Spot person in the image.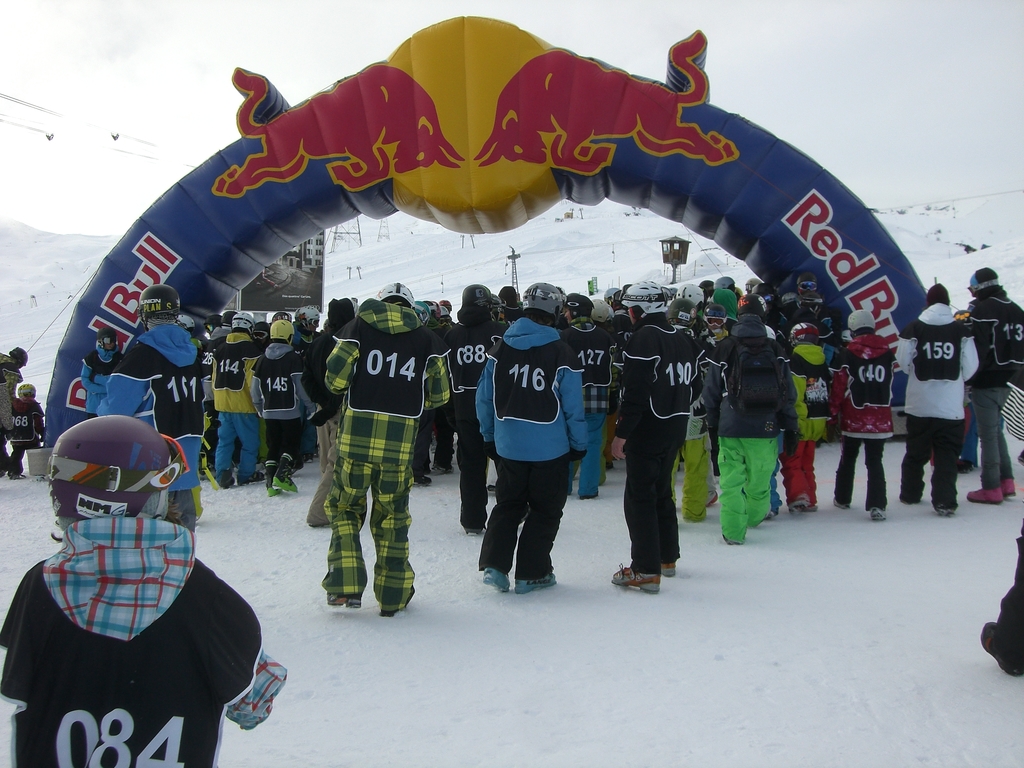
person found at (0, 413, 287, 767).
